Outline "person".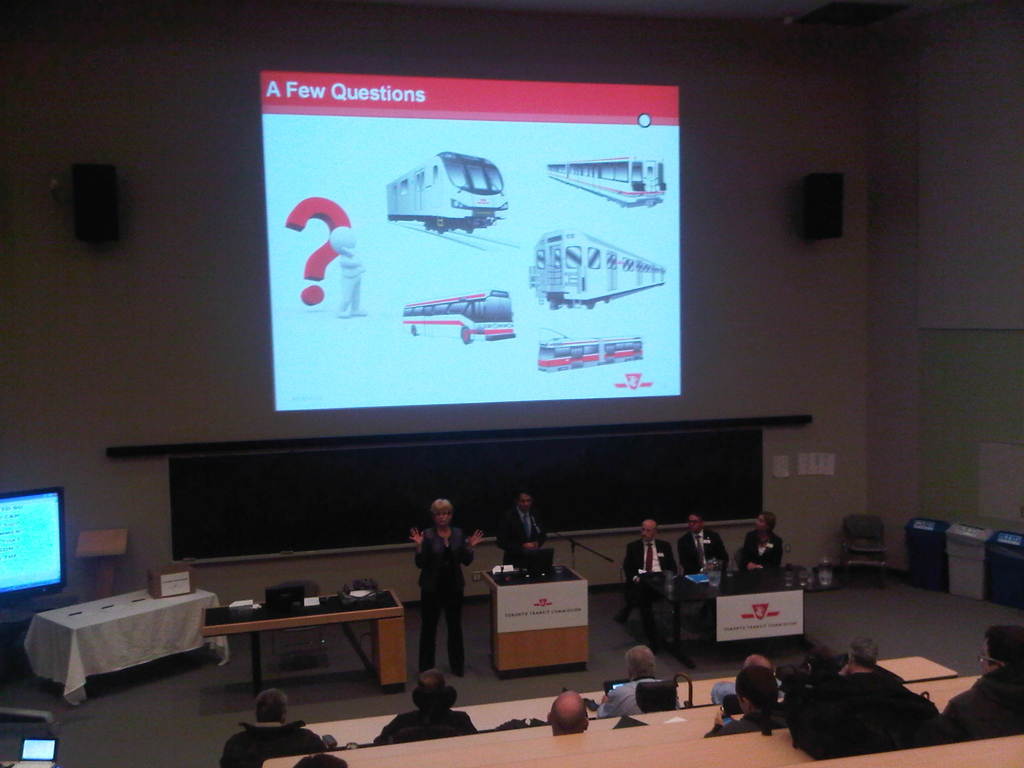
Outline: left=942, top=623, right=1023, bottom=742.
